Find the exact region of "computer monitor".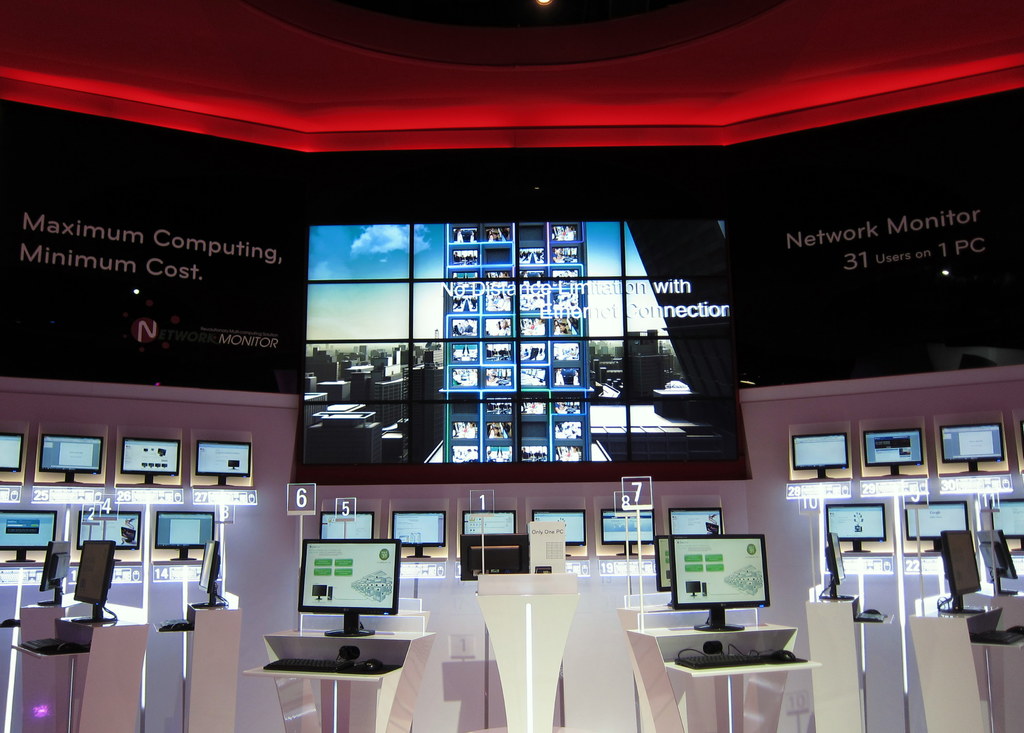
Exact region: rect(901, 497, 964, 537).
